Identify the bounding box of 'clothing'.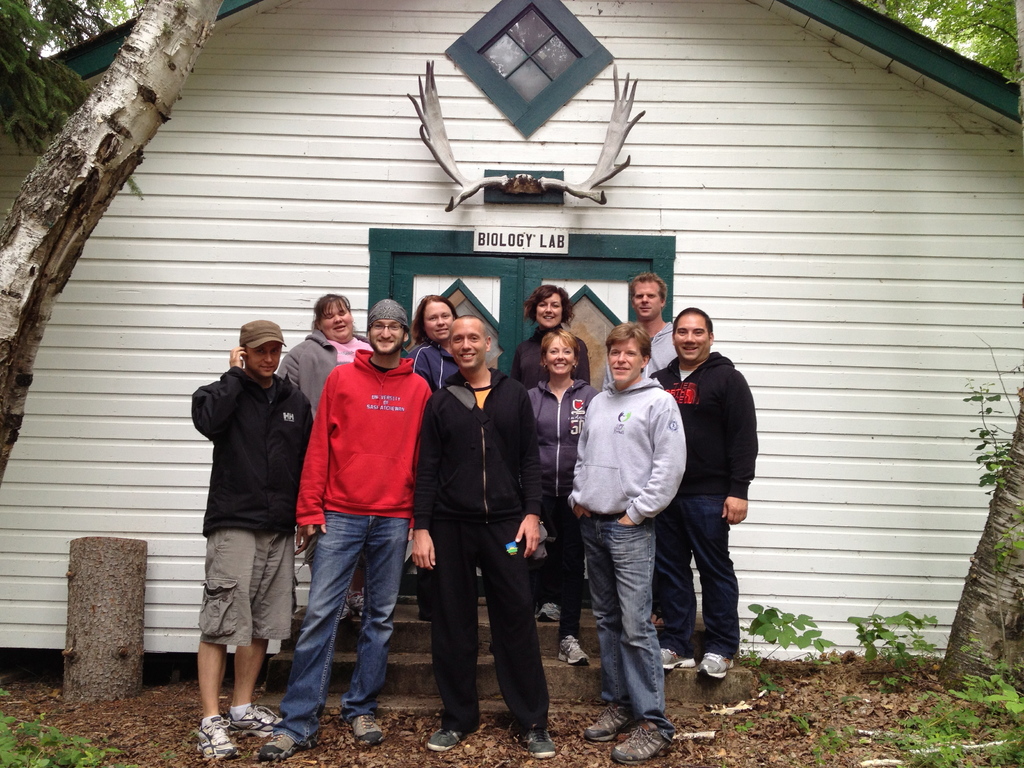
left=520, top=322, right=584, bottom=388.
